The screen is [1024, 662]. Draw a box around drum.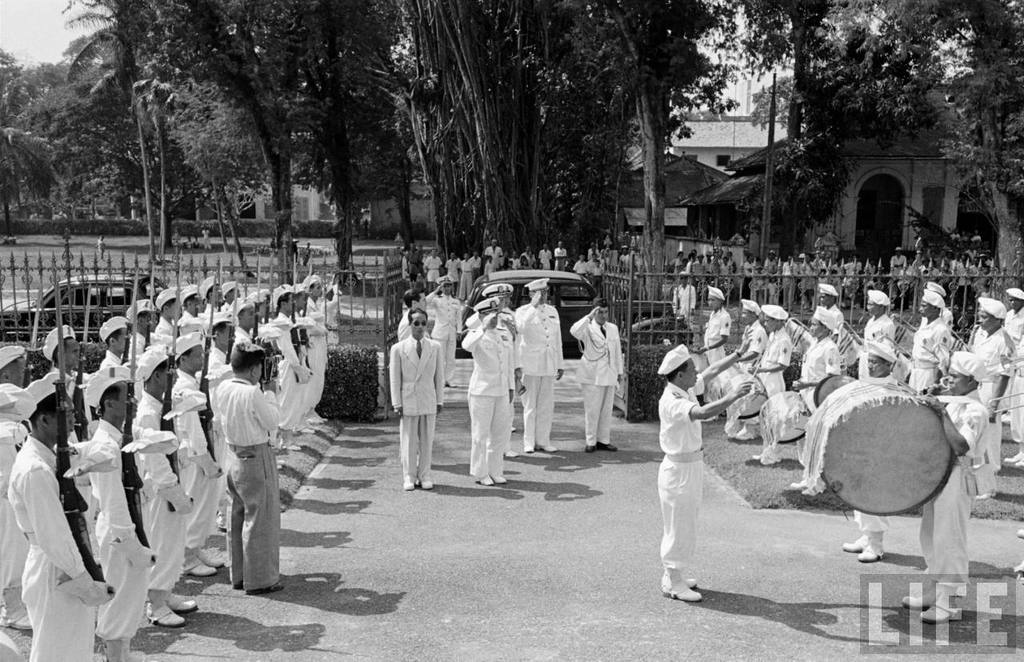
bbox=[808, 375, 955, 516].
